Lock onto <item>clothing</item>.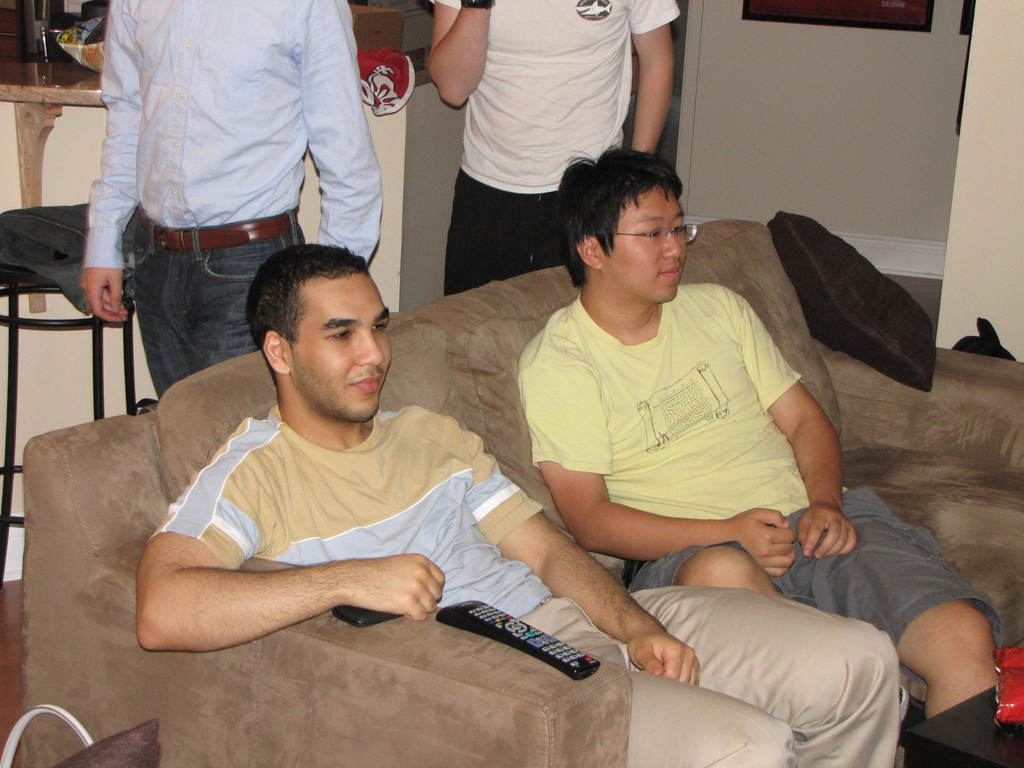
Locked: [526,585,907,767].
